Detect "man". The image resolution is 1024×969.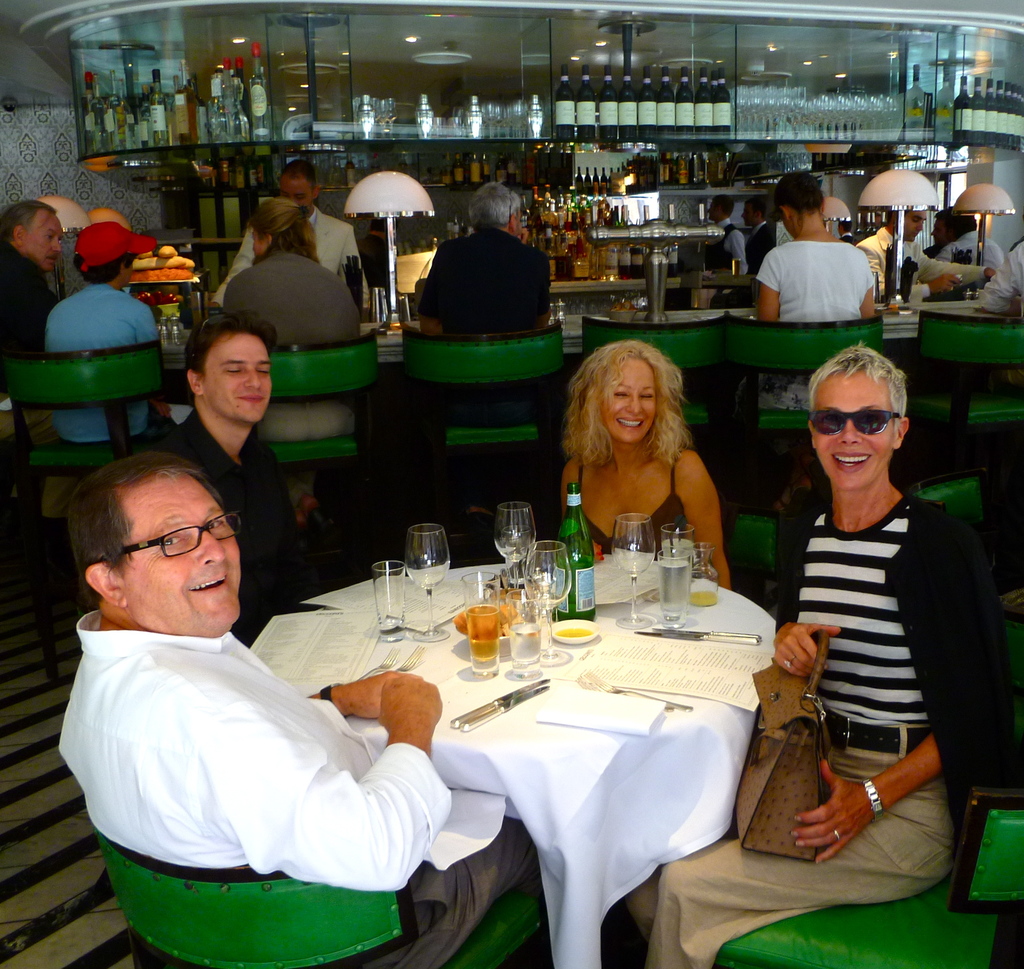
705:196:749:277.
